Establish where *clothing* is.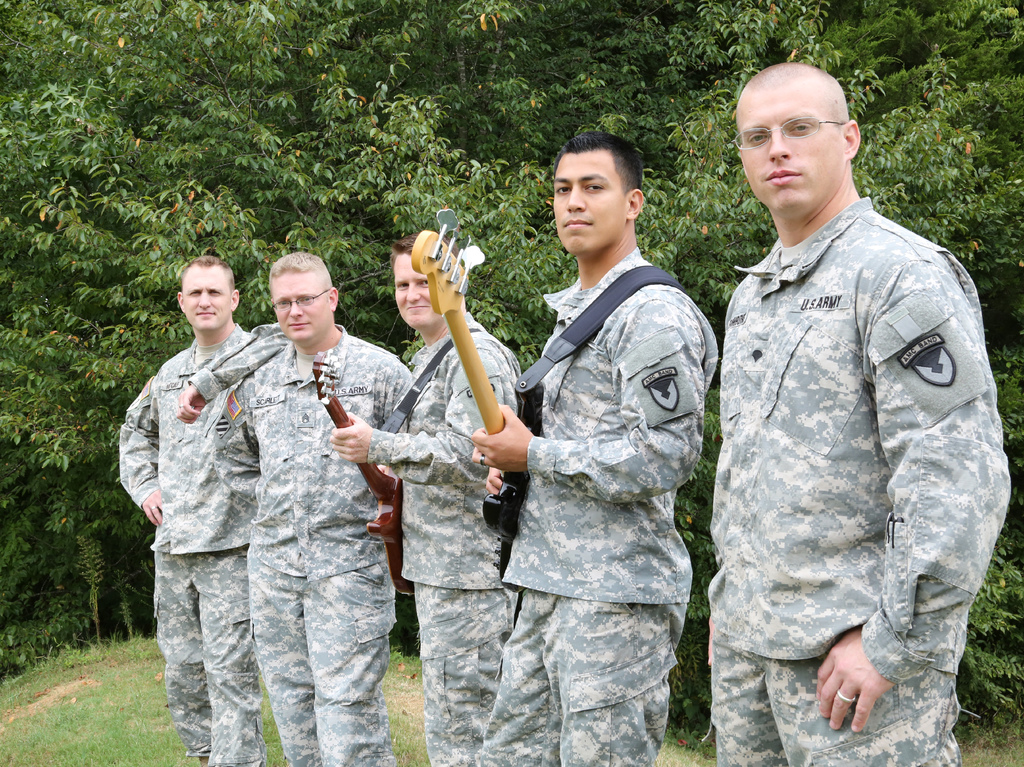
Established at (left=209, top=326, right=415, bottom=766).
